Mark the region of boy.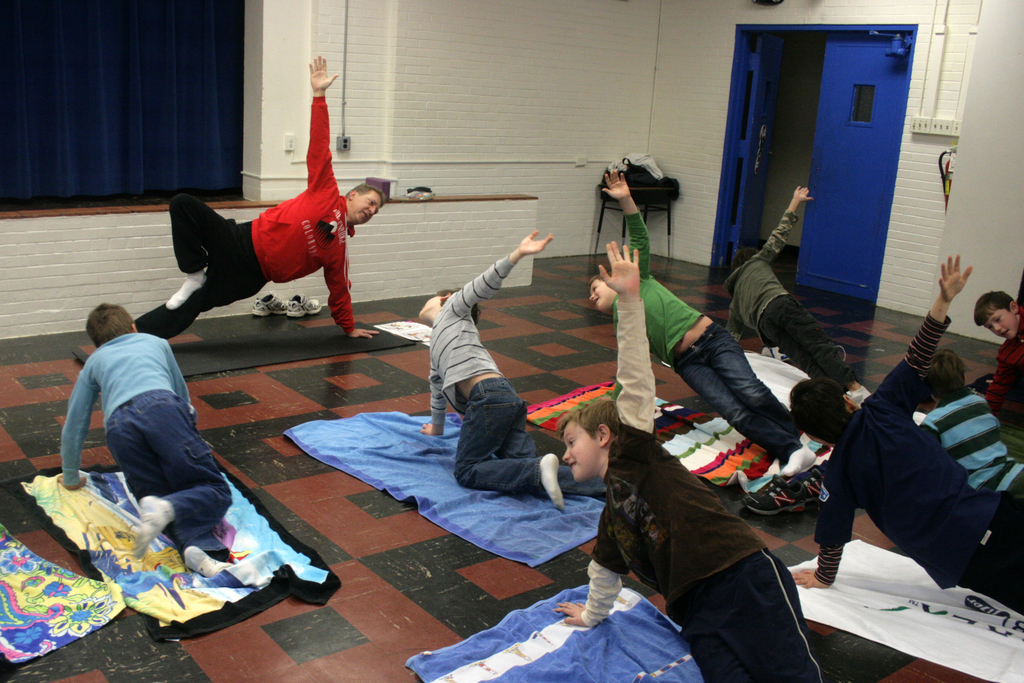
Region: region(414, 228, 606, 514).
